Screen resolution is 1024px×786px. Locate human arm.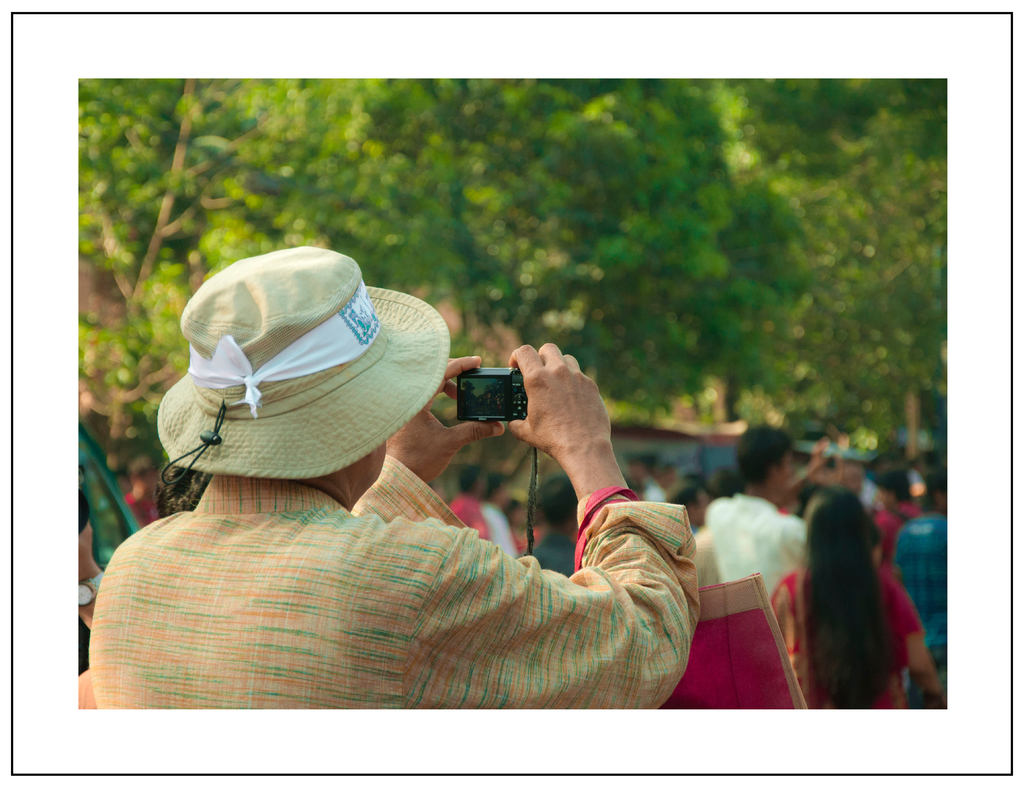
Rect(345, 351, 509, 527).
